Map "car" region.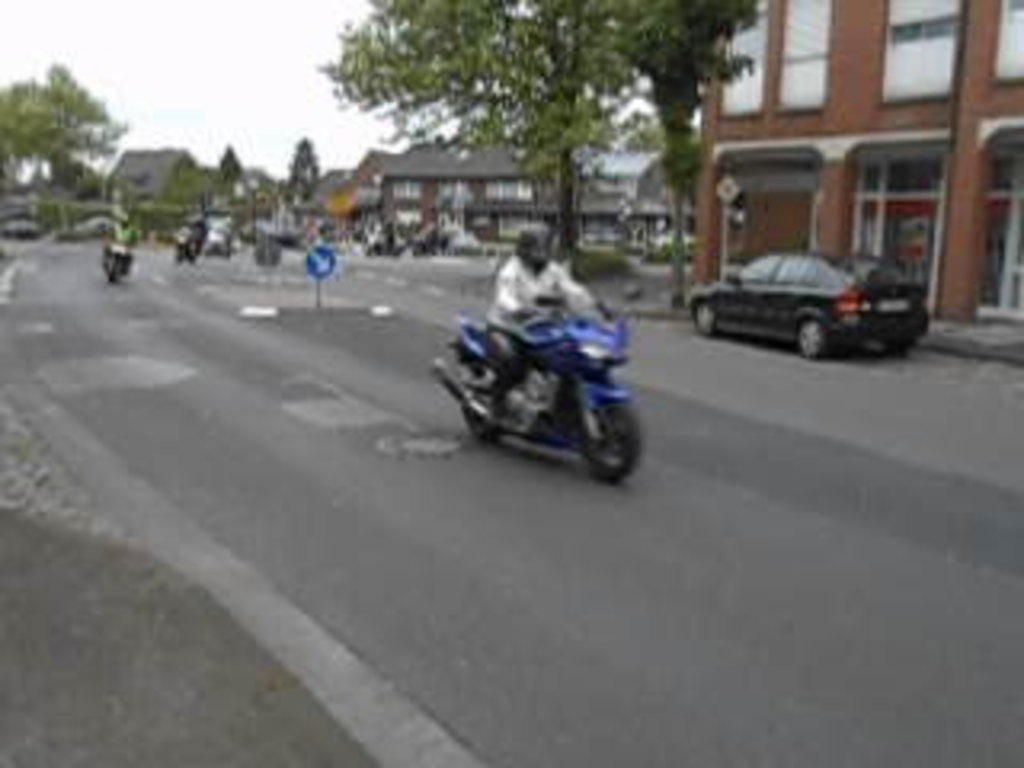
Mapped to (688, 250, 928, 365).
